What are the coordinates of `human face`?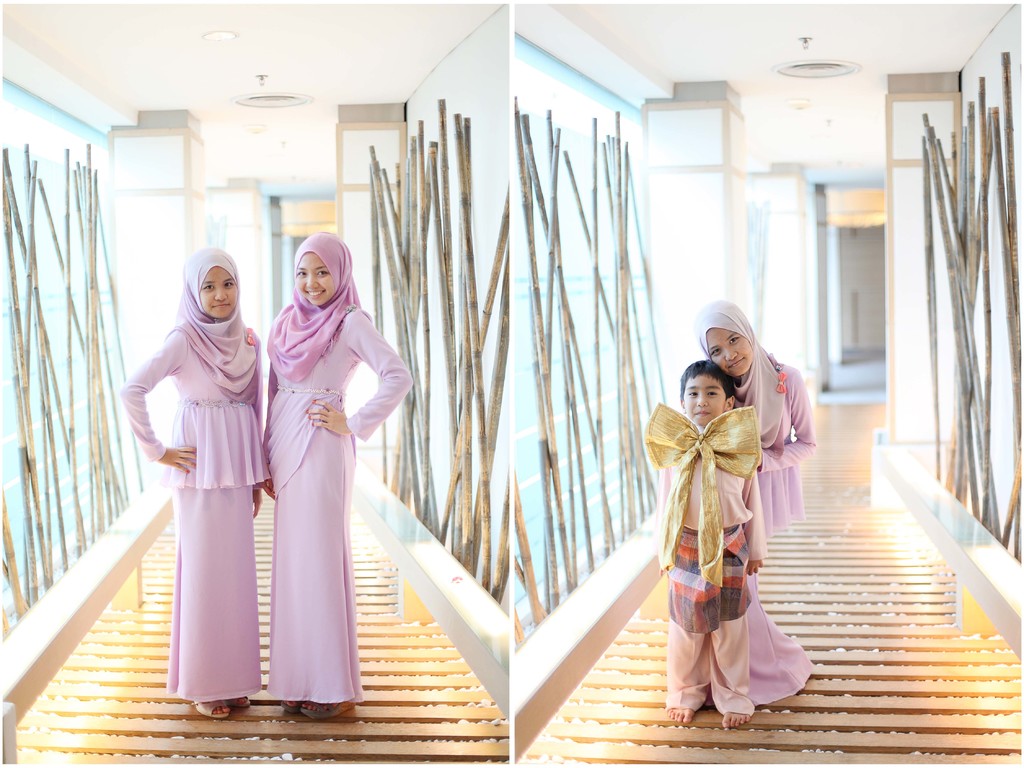
(196,263,237,320).
